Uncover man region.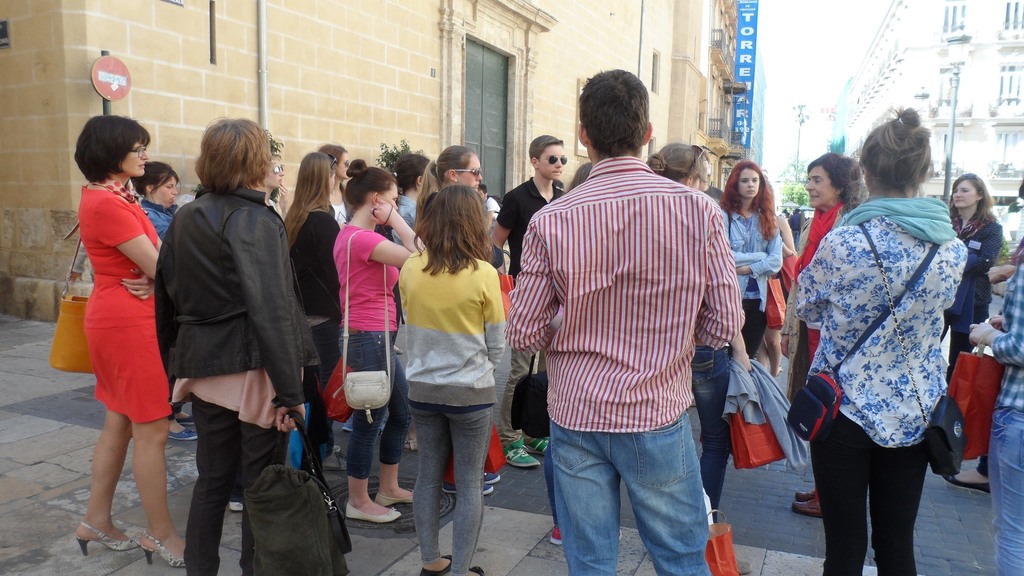
Uncovered: rect(479, 184, 502, 231).
